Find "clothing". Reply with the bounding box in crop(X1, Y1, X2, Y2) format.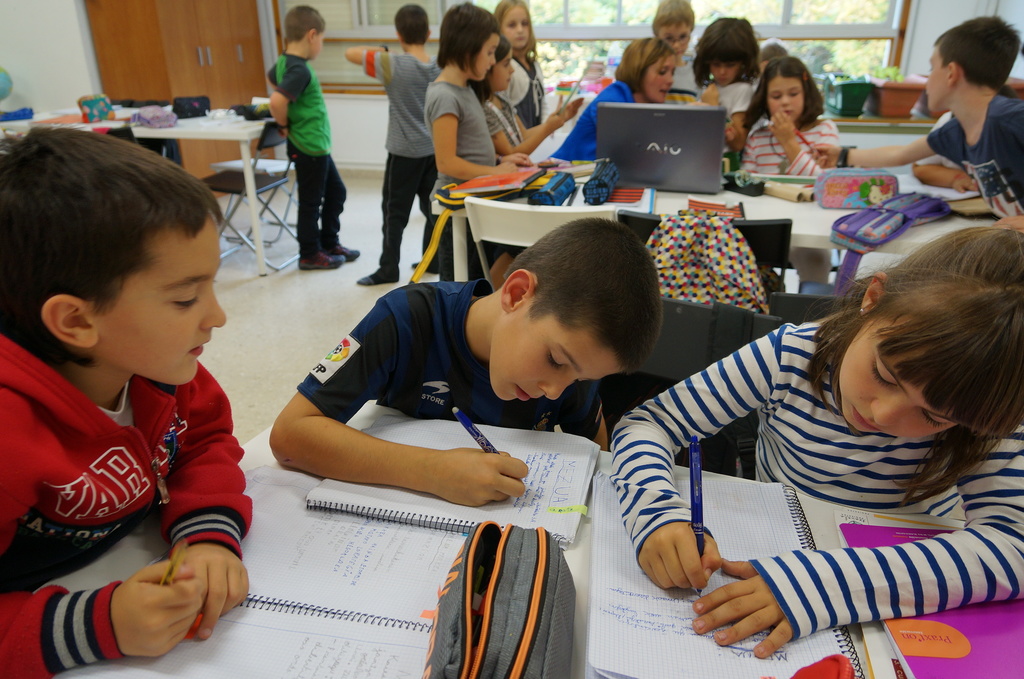
crop(488, 45, 545, 131).
